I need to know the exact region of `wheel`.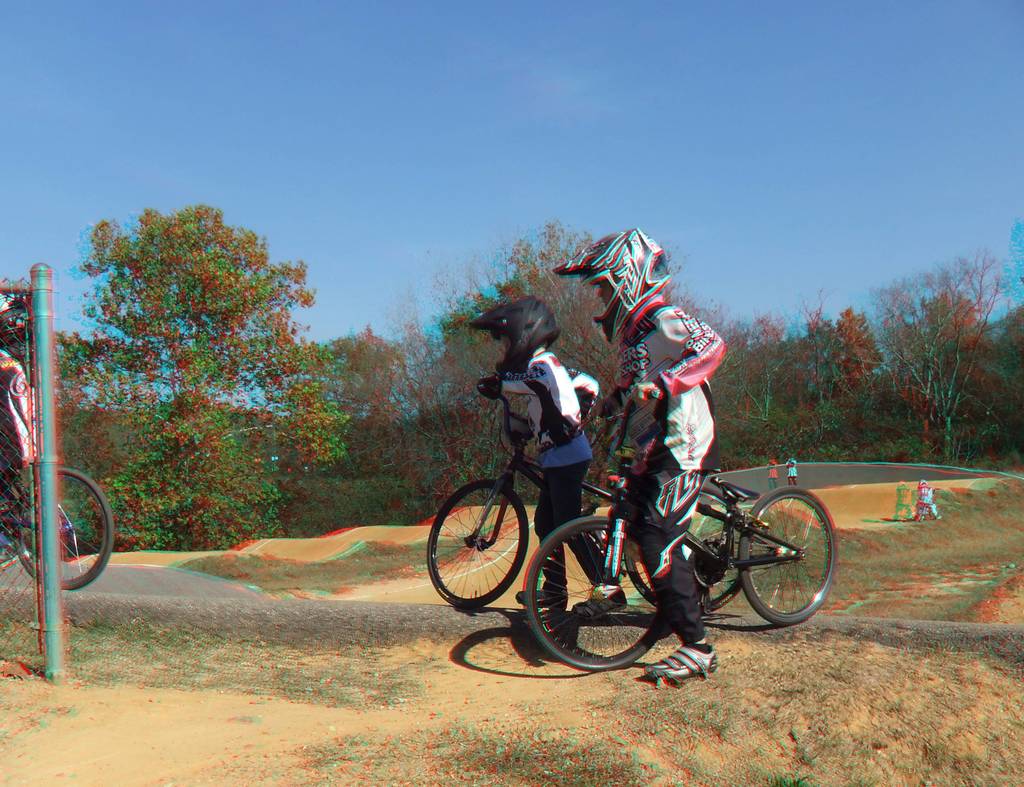
Region: [739, 484, 835, 626].
